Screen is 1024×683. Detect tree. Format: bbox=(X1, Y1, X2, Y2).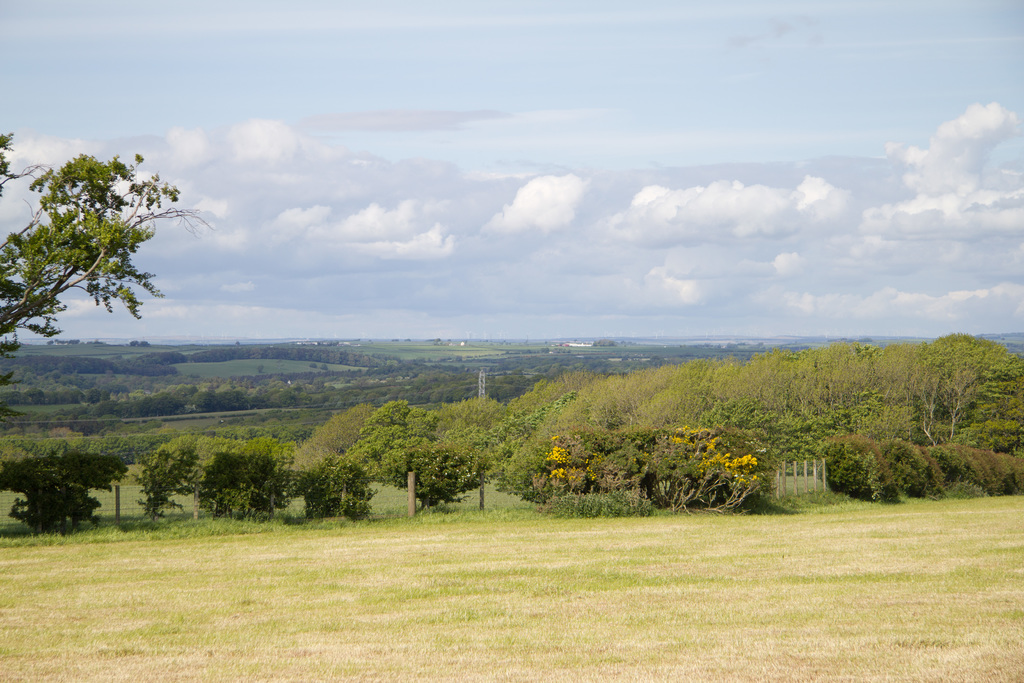
bbox=(289, 400, 378, 518).
